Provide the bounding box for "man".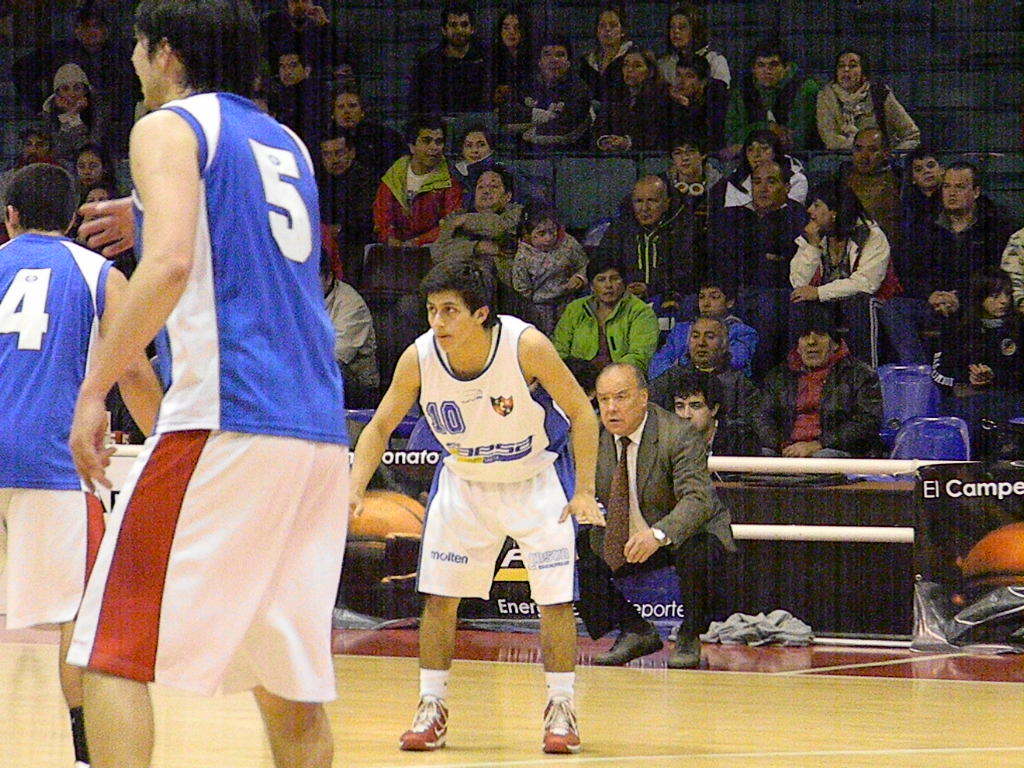
[left=567, top=360, right=744, bottom=675].
